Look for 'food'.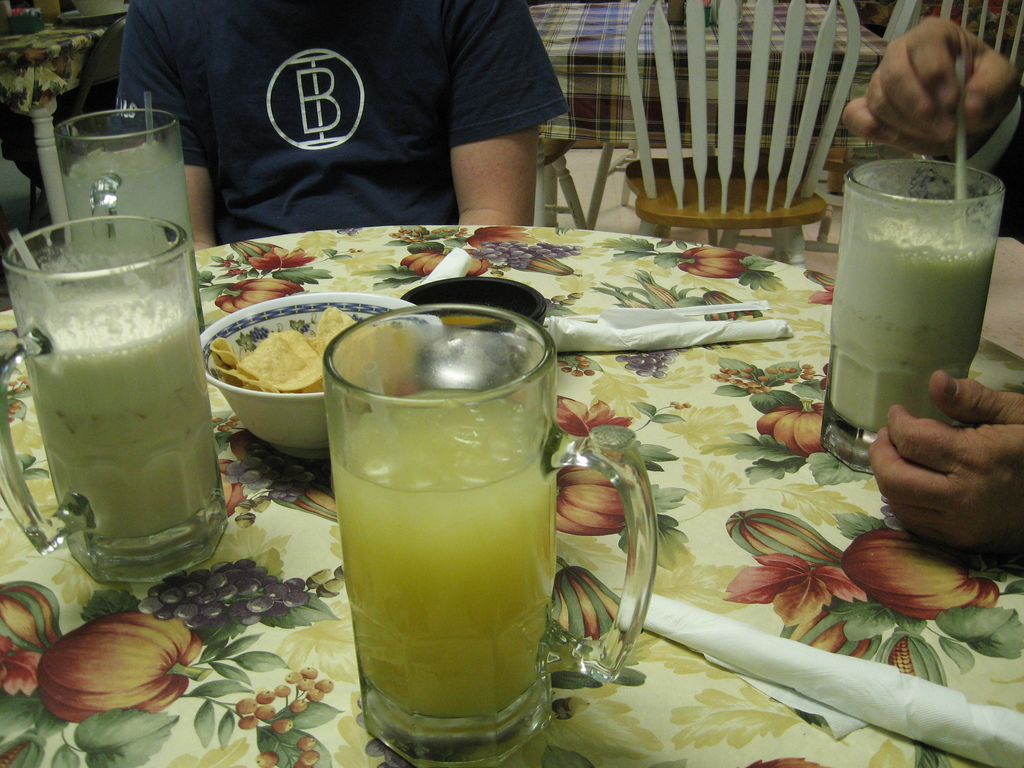
Found: {"x1": 479, "y1": 237, "x2": 582, "y2": 271}.
